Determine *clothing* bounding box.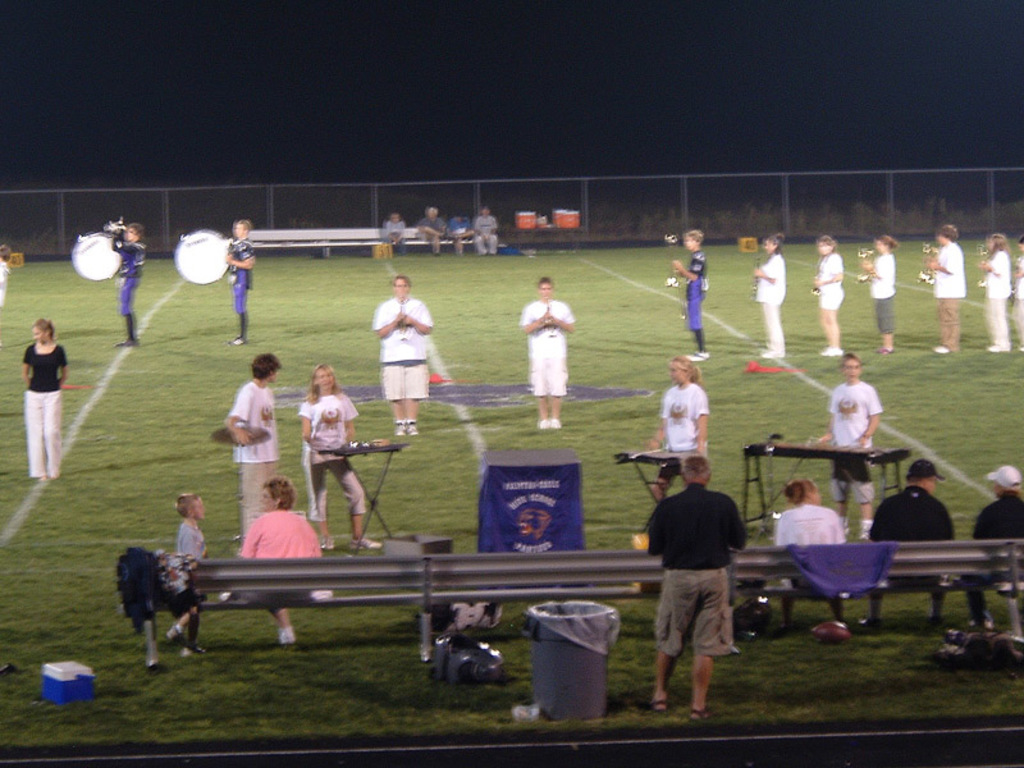
Determined: 869/483/955/594.
